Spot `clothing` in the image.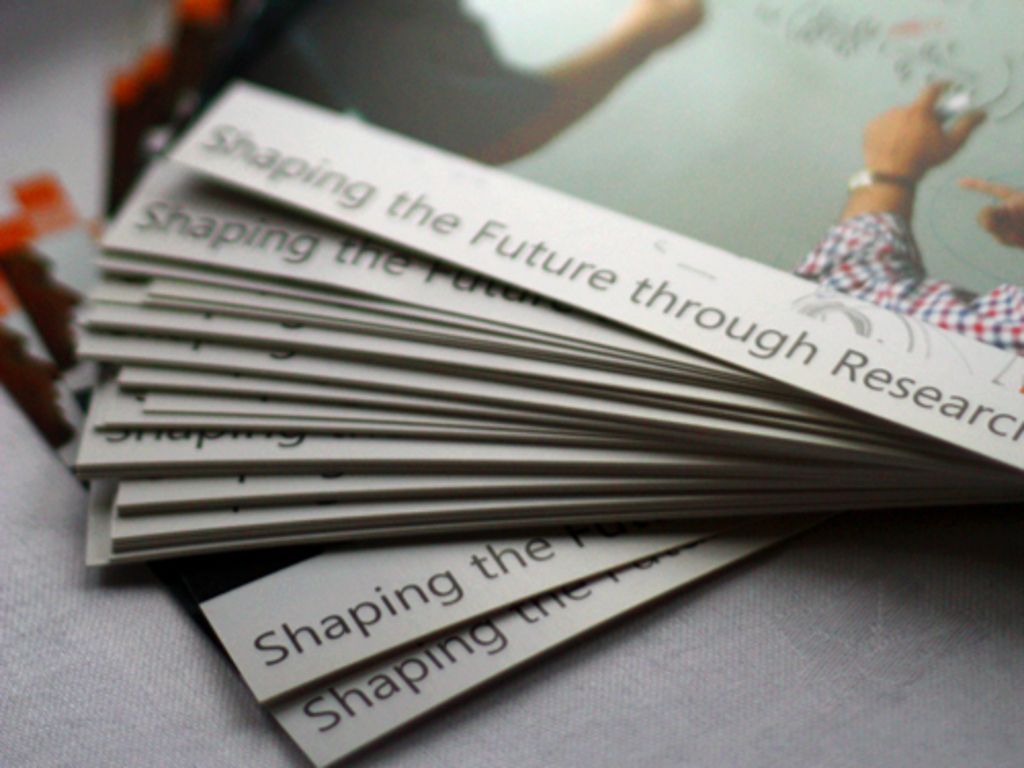
`clothing` found at box=[791, 213, 1022, 356].
